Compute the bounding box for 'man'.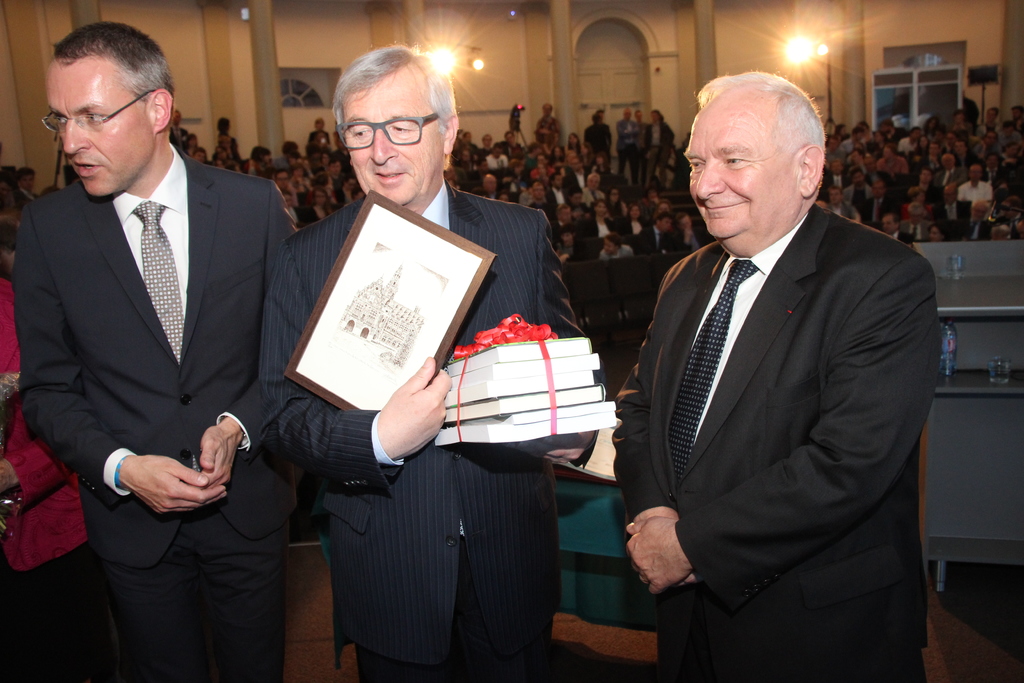
region(253, 37, 595, 682).
